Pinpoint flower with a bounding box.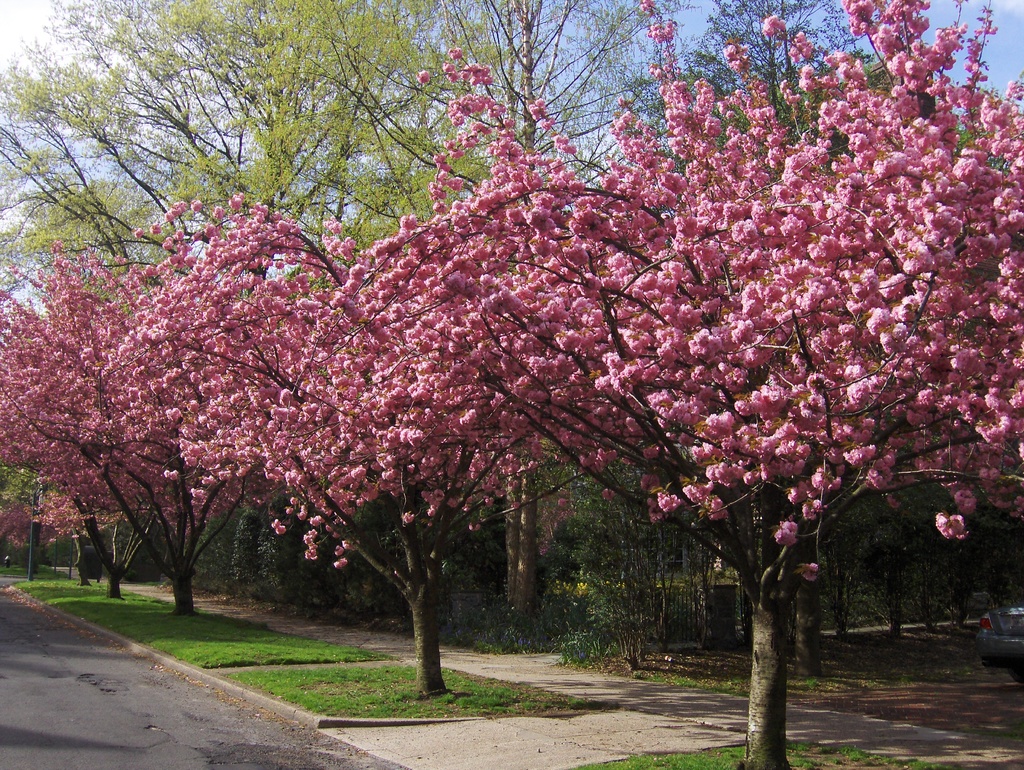
box(415, 68, 431, 83).
